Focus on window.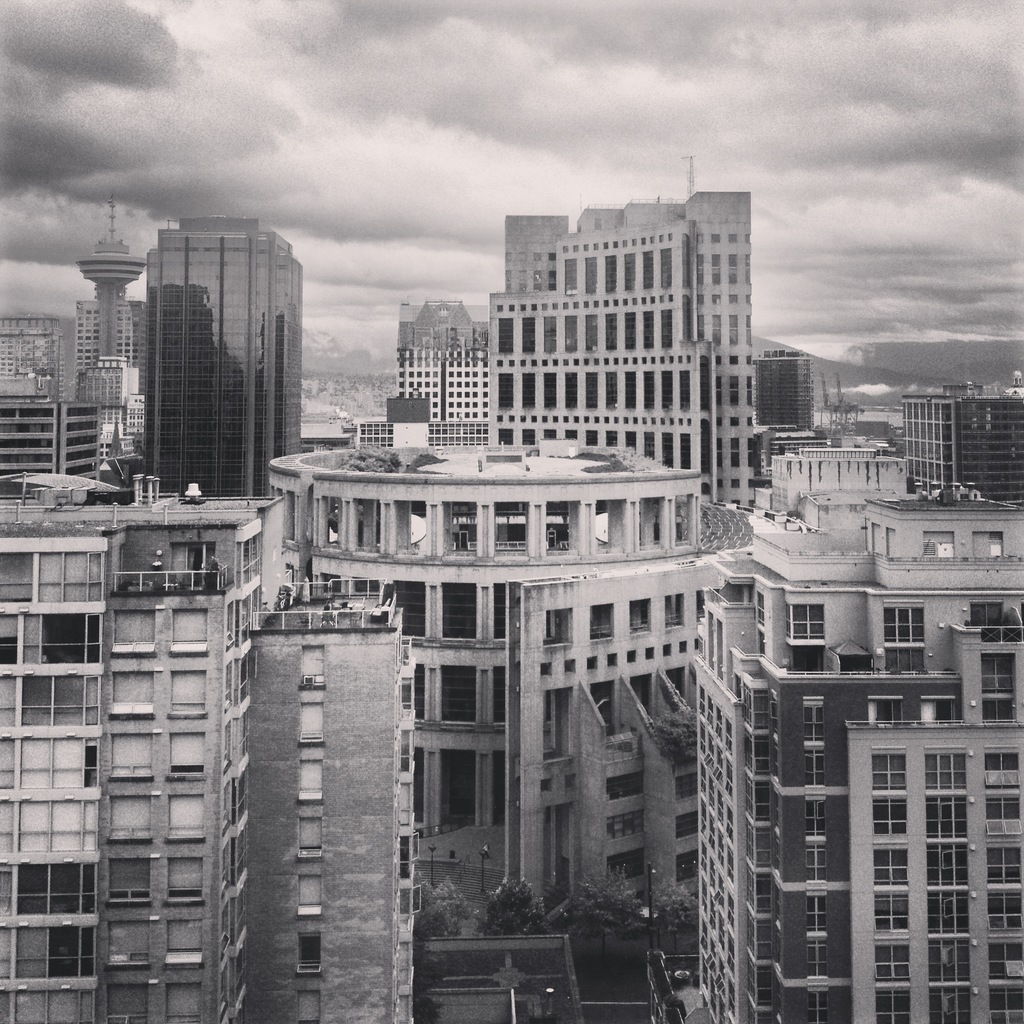
Focused at 807, 858, 828, 884.
